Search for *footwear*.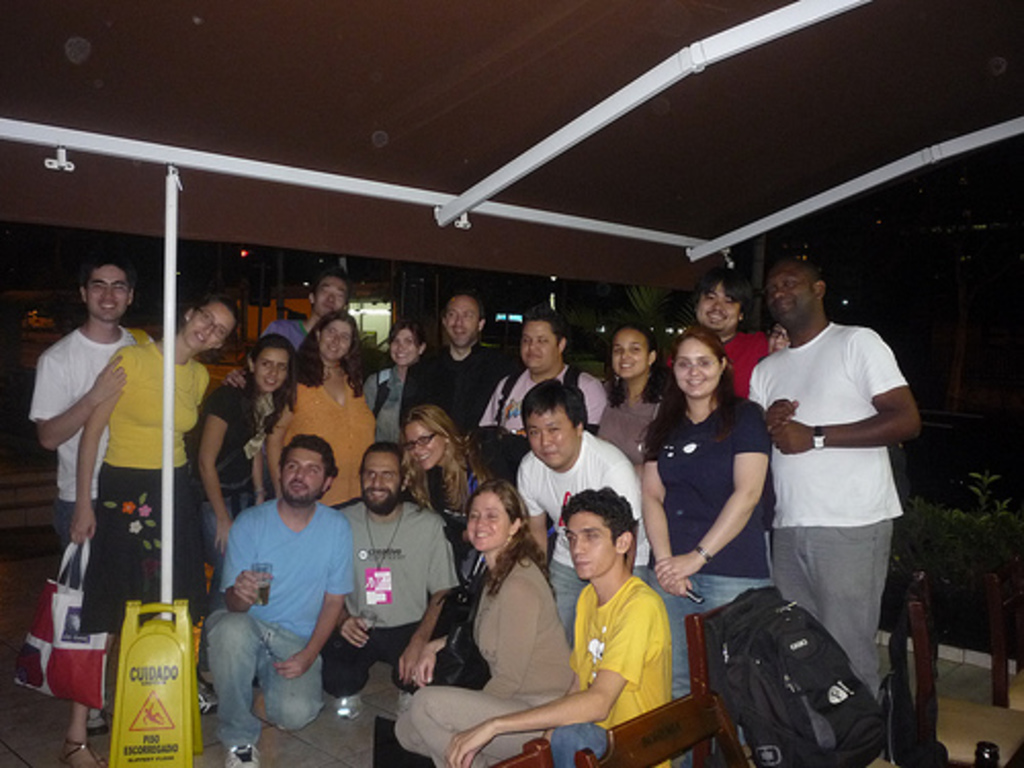
Found at 332 698 358 719.
